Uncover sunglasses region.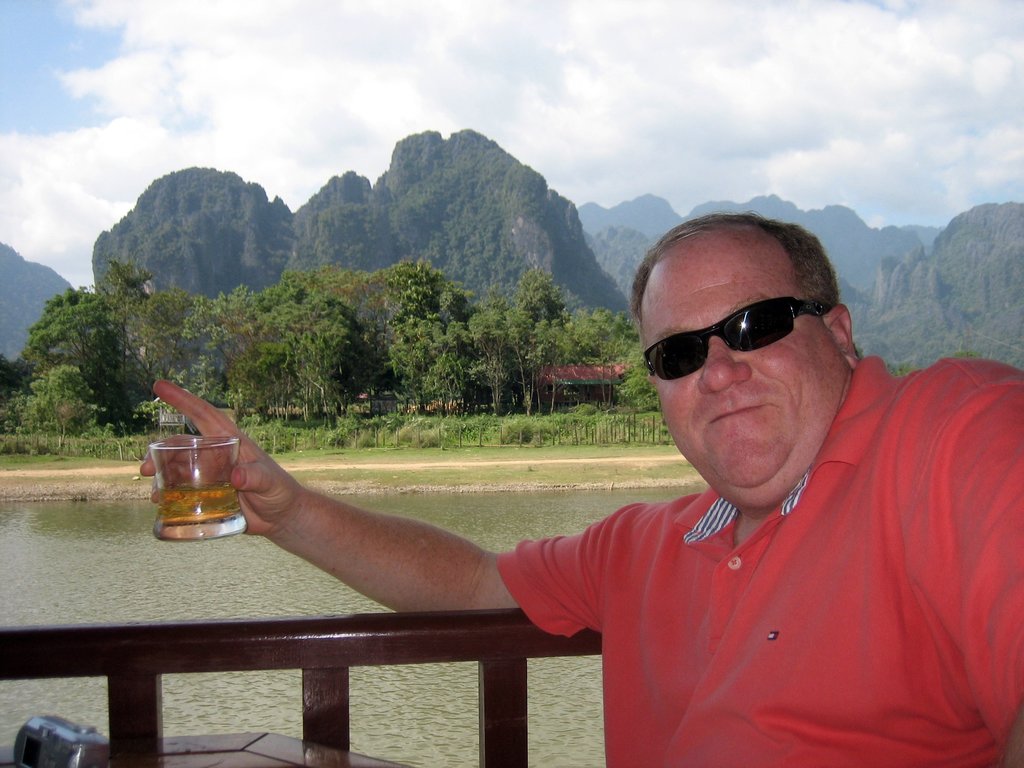
Uncovered: <region>639, 292, 830, 380</region>.
